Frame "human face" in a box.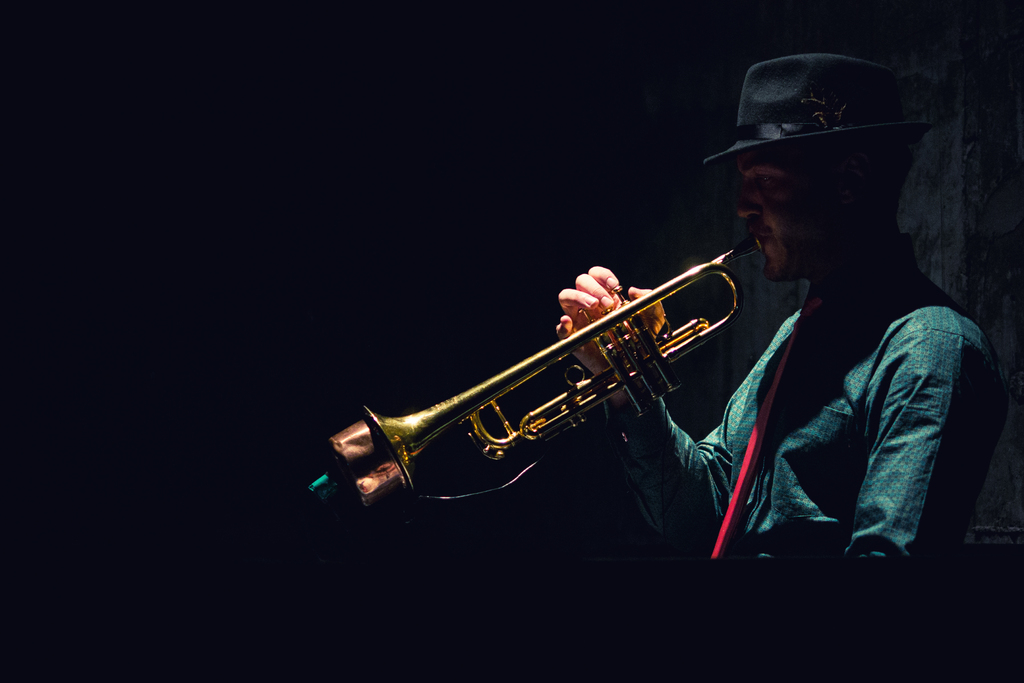
Rect(734, 149, 803, 280).
